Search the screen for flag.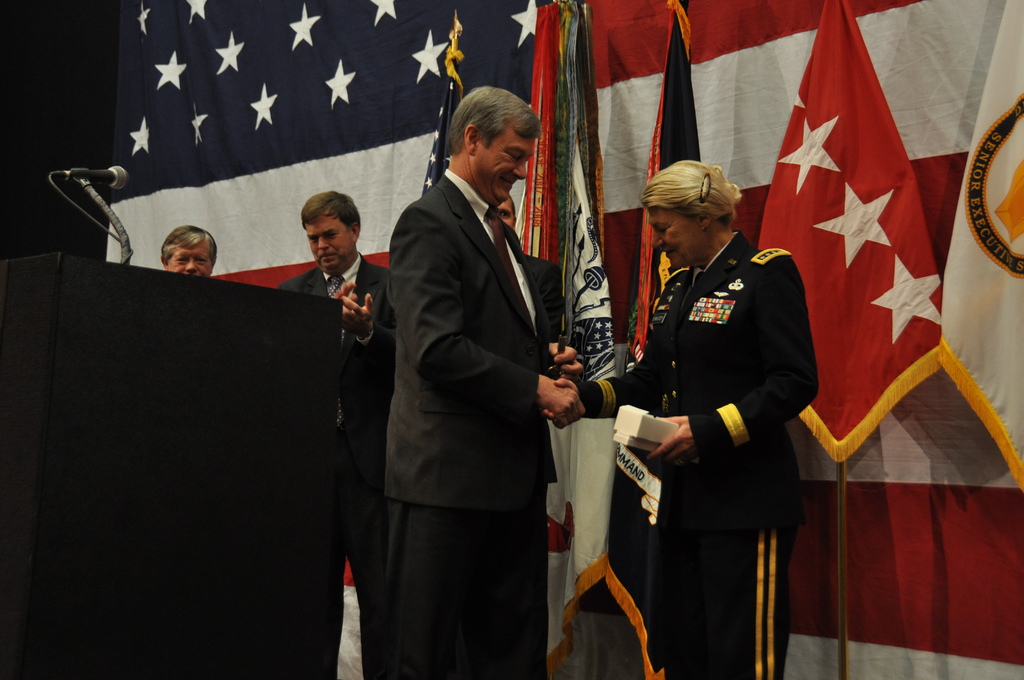
Found at <region>105, 0, 1023, 679</region>.
